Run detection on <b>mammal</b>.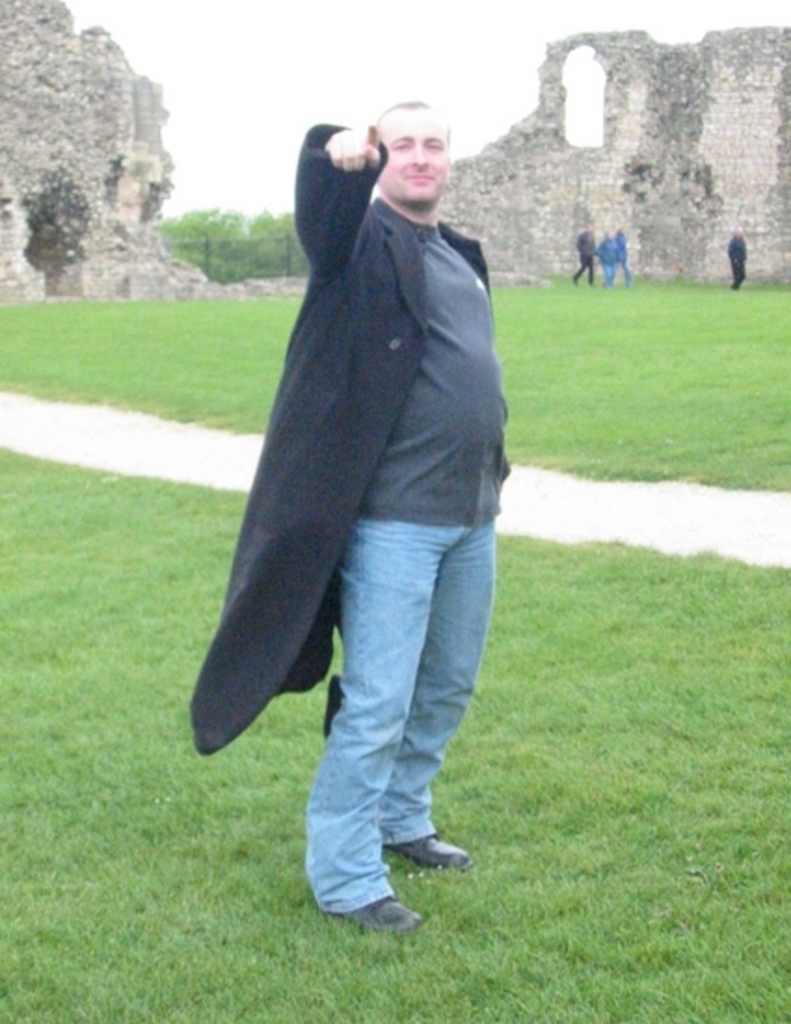
Result: crop(573, 223, 597, 283).
